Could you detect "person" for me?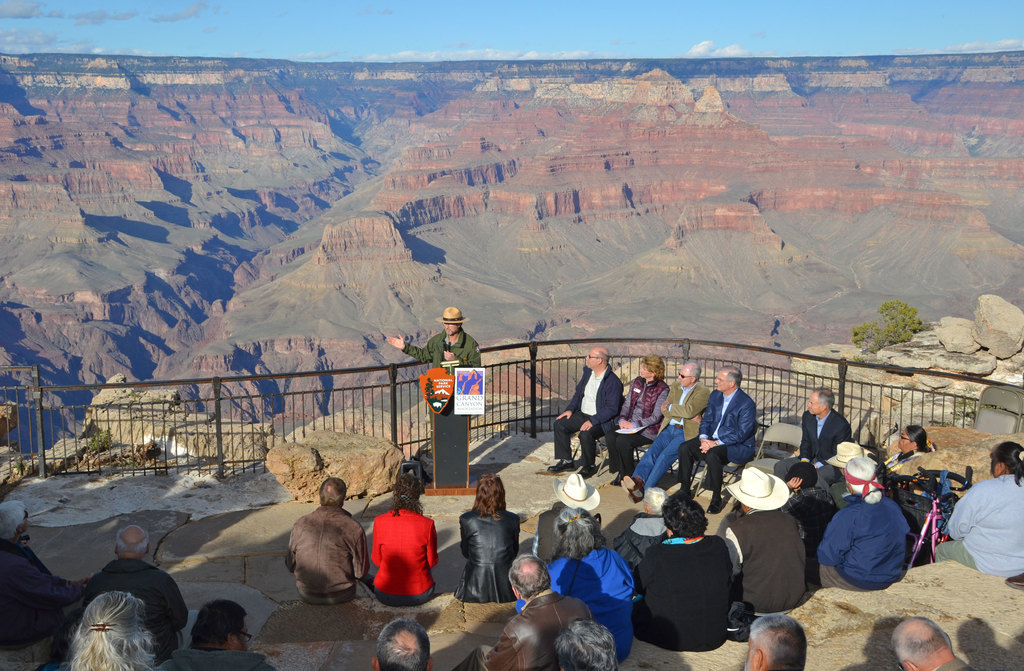
Detection result: (603, 354, 673, 482).
